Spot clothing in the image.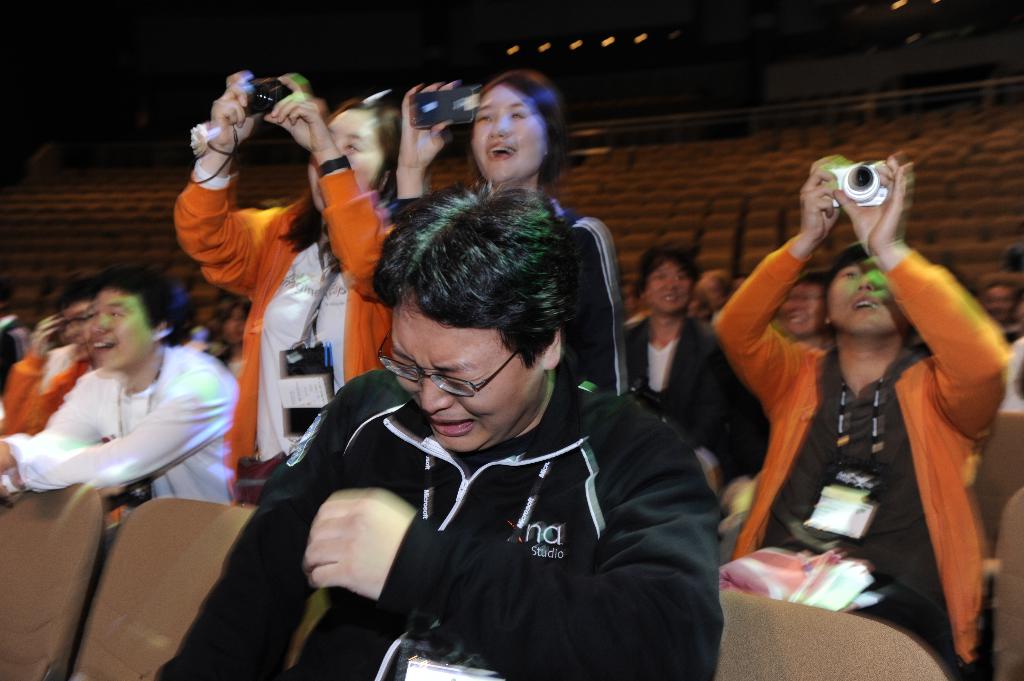
clothing found at region(175, 172, 387, 497).
